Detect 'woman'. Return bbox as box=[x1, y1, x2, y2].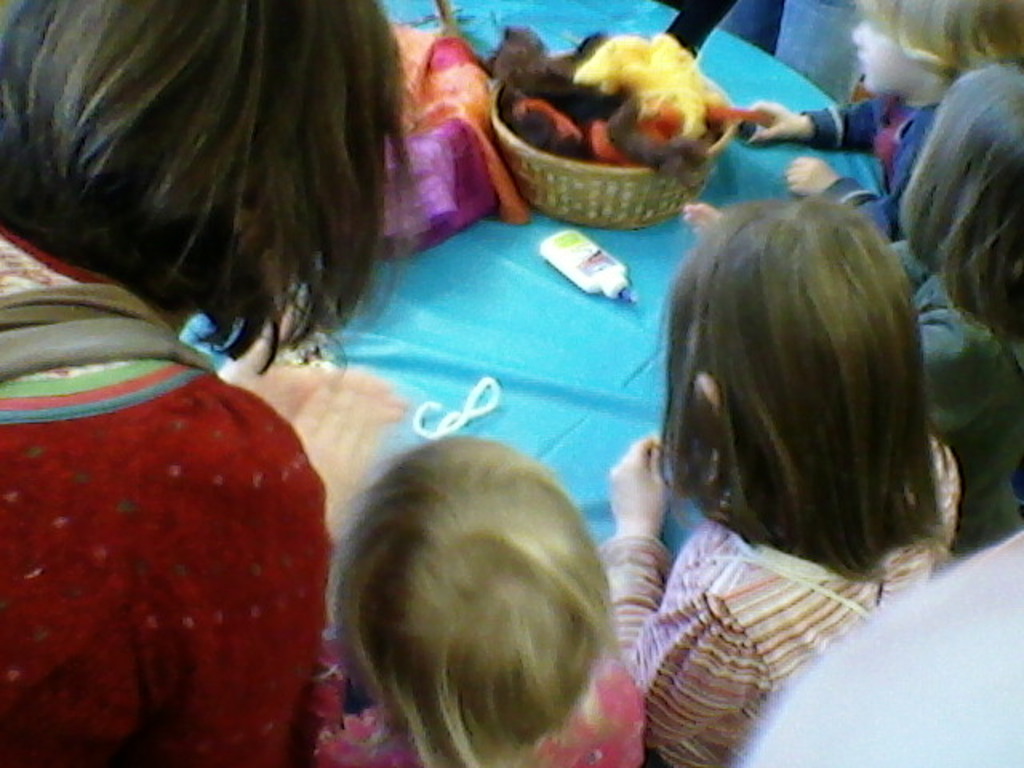
box=[0, 8, 390, 766].
